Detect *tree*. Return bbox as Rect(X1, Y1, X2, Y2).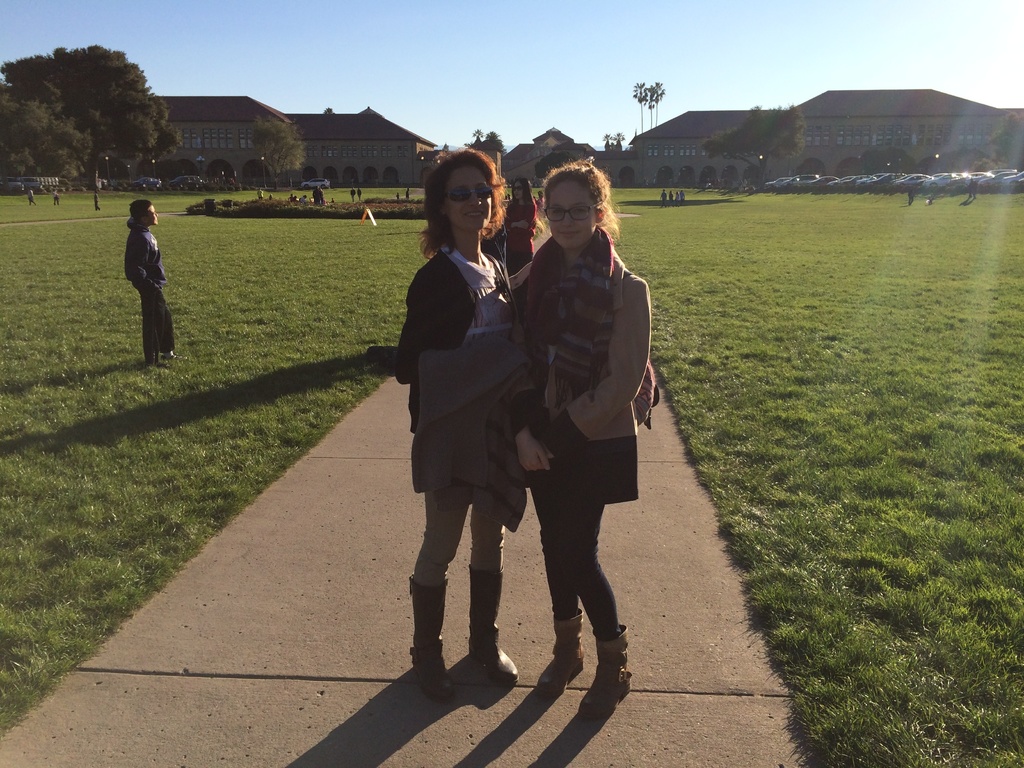
Rect(252, 114, 301, 185).
